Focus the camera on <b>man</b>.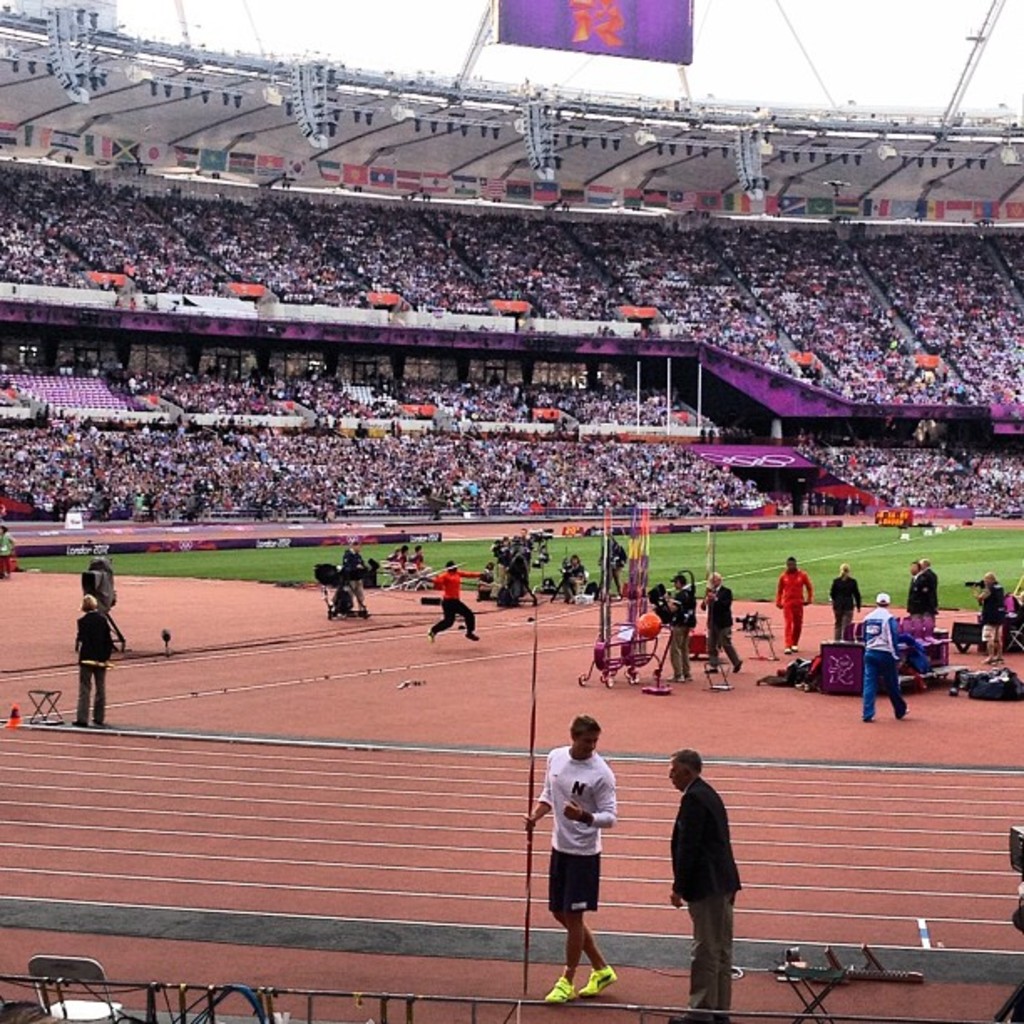
Focus region: x1=668 y1=756 x2=771 y2=991.
